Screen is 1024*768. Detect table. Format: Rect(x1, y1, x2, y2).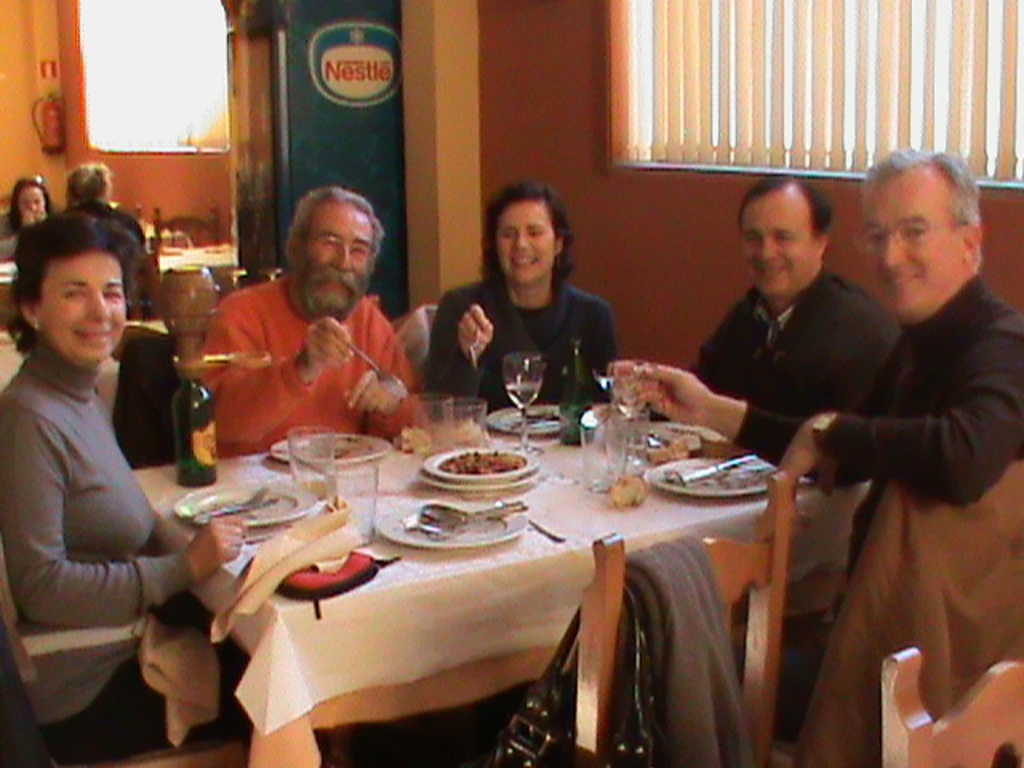
Rect(123, 394, 843, 766).
